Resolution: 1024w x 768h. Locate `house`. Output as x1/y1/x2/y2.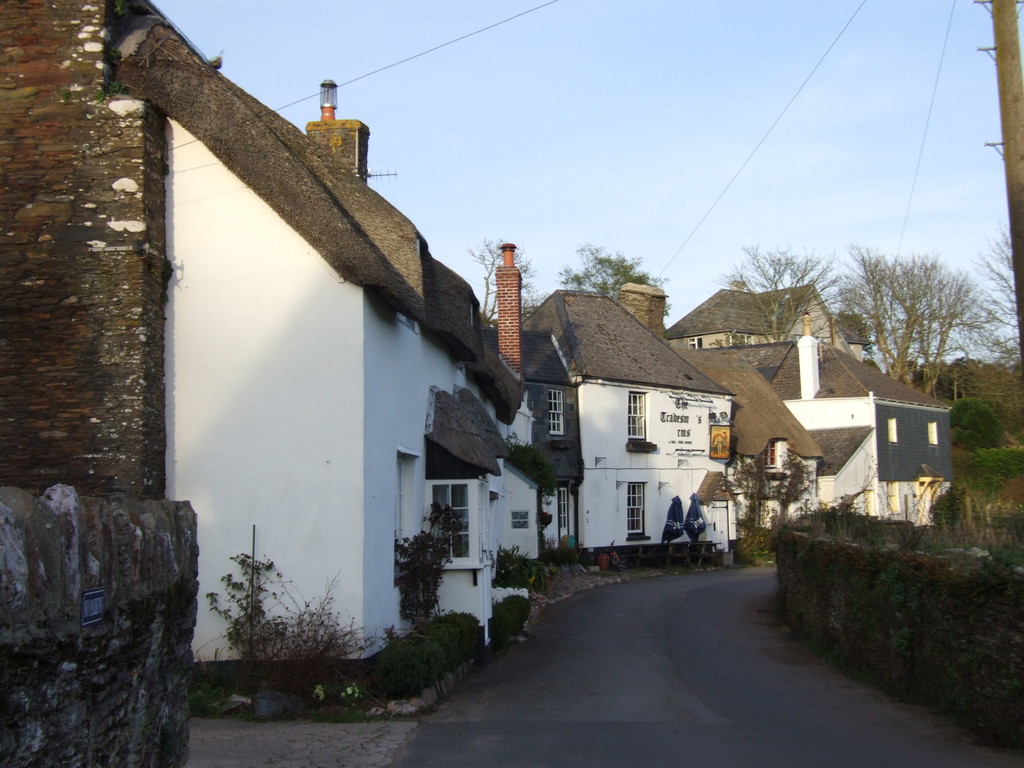
669/273/869/380.
